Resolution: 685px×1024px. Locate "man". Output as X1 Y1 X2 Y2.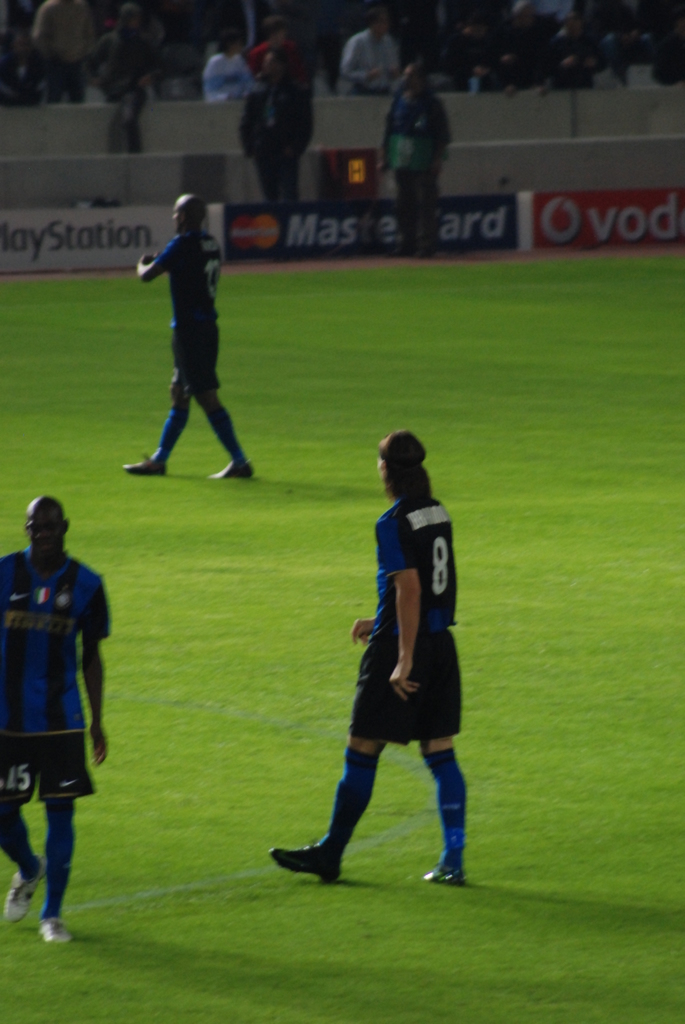
0 494 109 943.
